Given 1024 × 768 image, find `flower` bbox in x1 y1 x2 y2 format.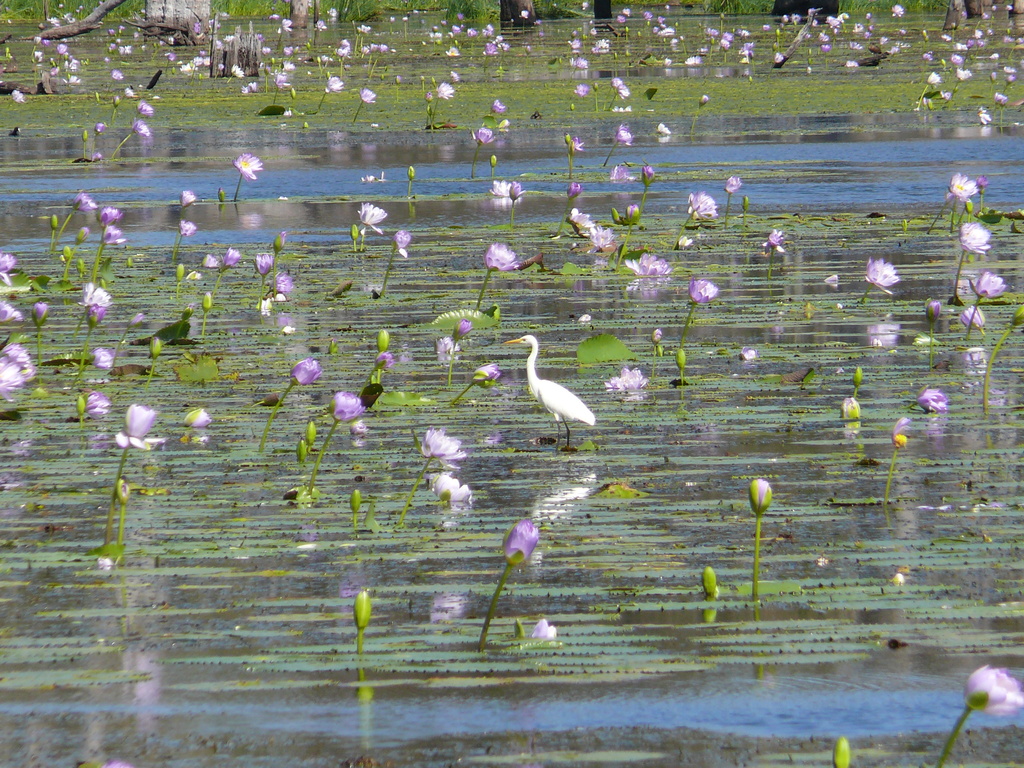
873 339 883 347.
